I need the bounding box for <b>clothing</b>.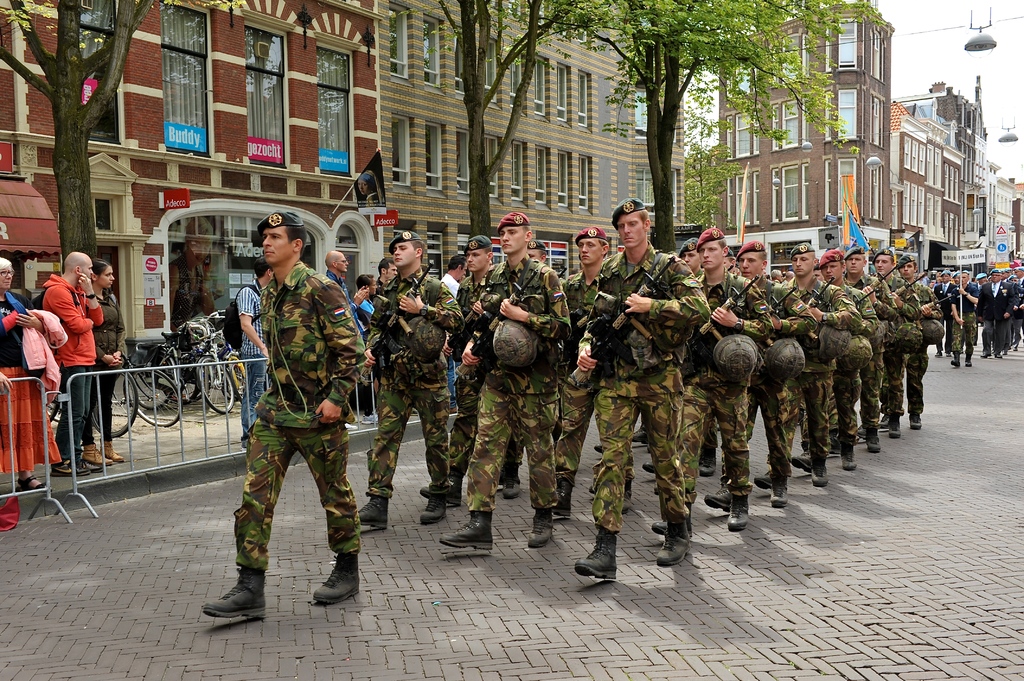
Here it is: [left=557, top=259, right=602, bottom=468].
